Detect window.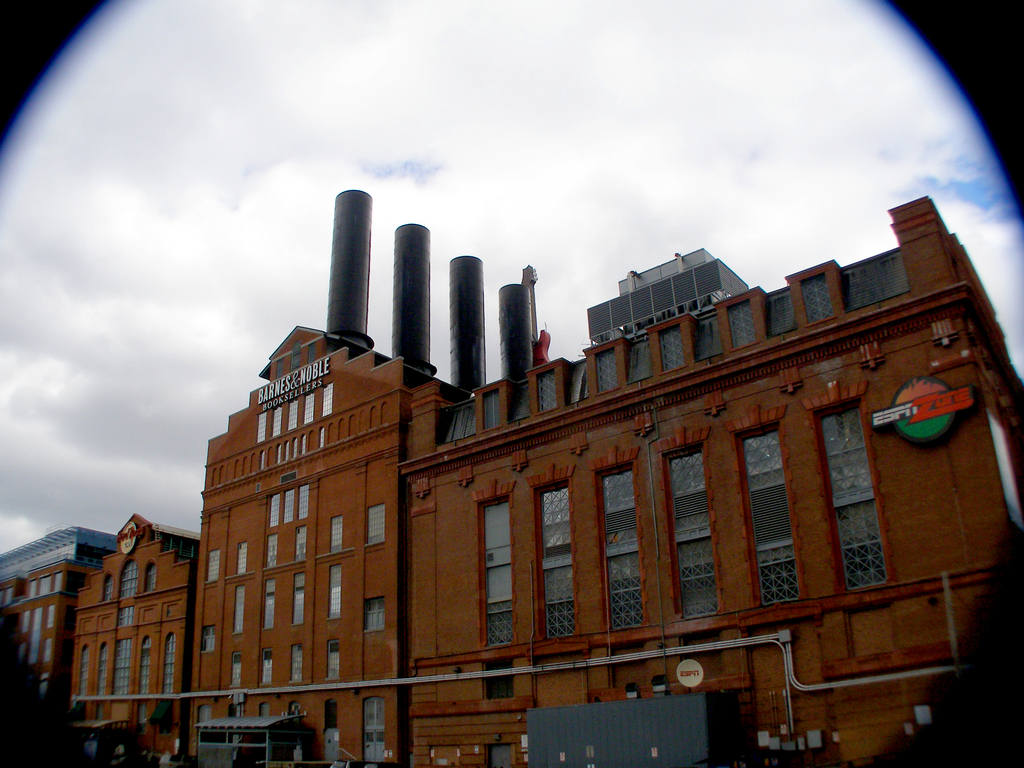
Detected at select_region(271, 406, 285, 442).
